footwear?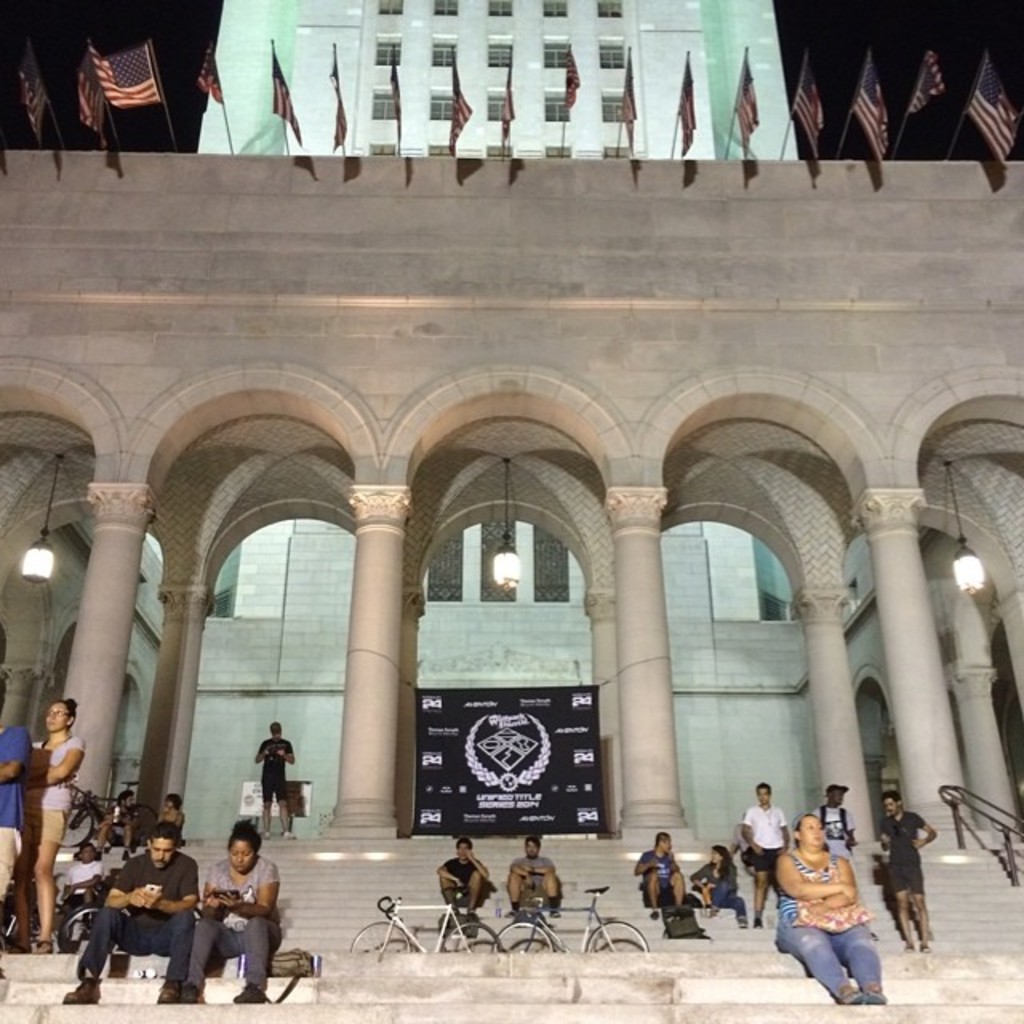
x1=32, y1=938, x2=53, y2=954
